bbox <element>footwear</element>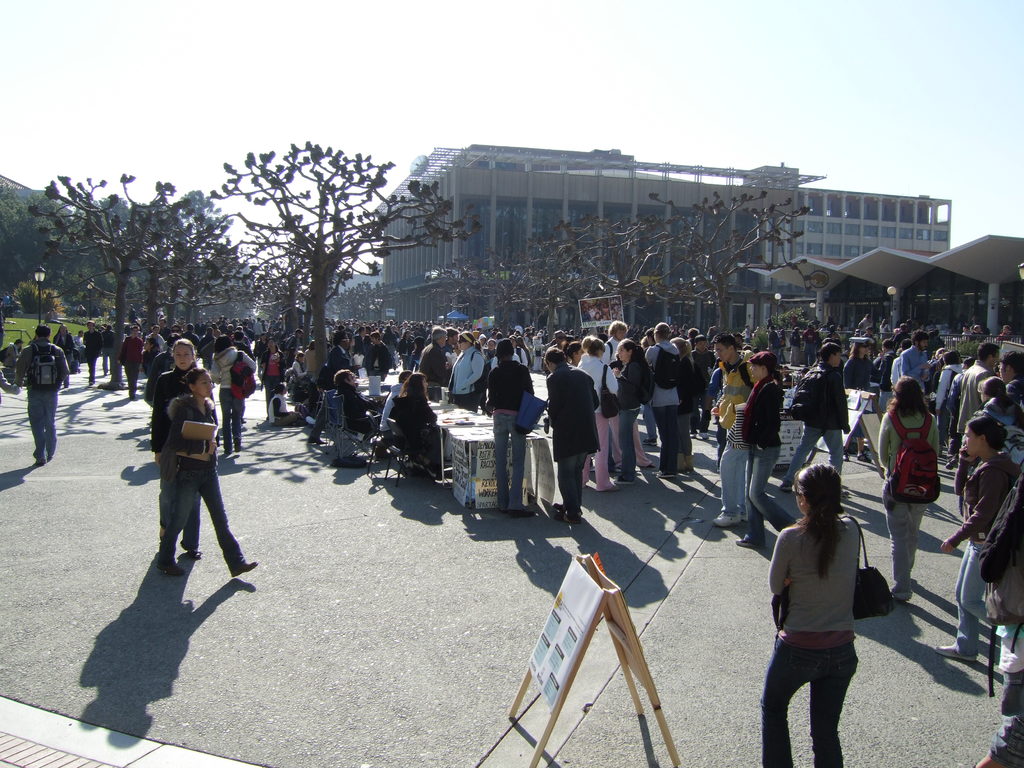
rect(857, 452, 869, 465)
